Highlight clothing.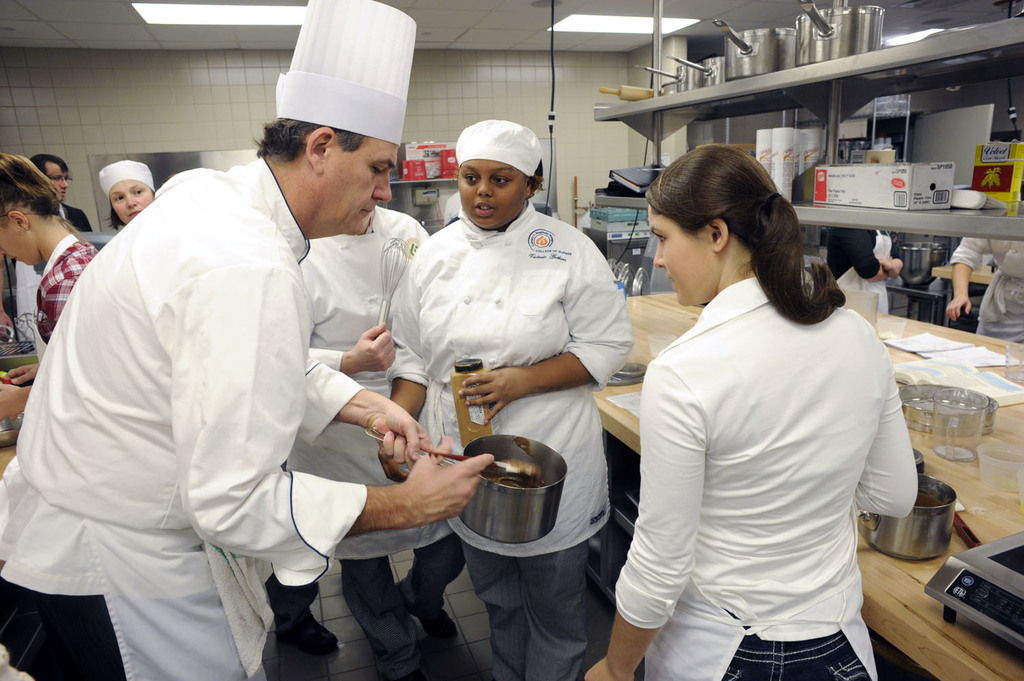
Highlighted region: left=0, top=153, right=364, bottom=680.
